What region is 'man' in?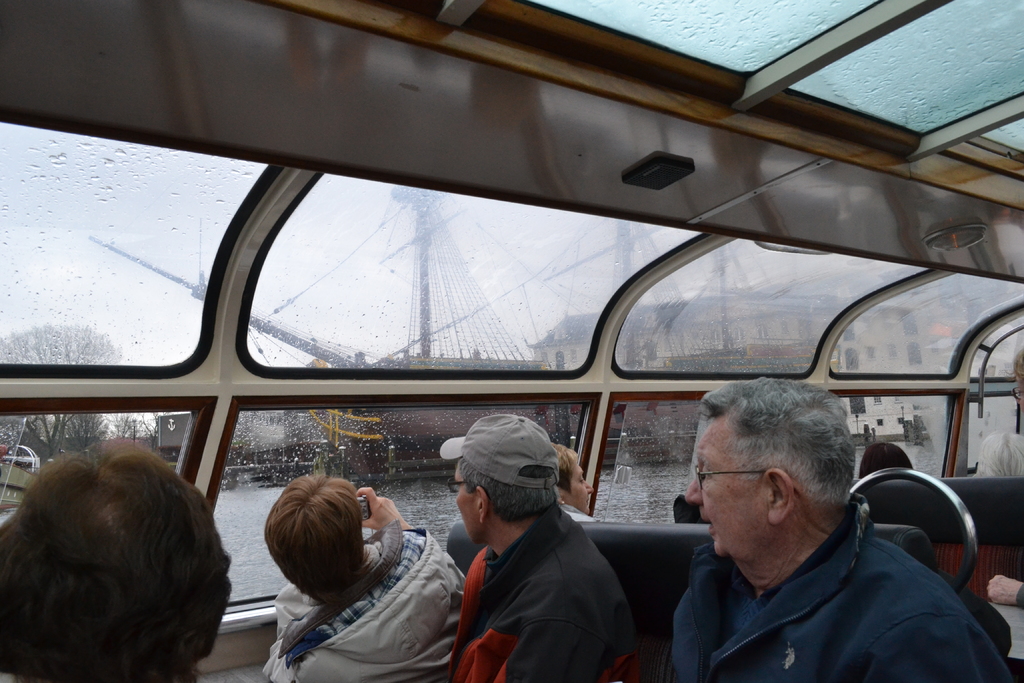
(435, 413, 640, 682).
